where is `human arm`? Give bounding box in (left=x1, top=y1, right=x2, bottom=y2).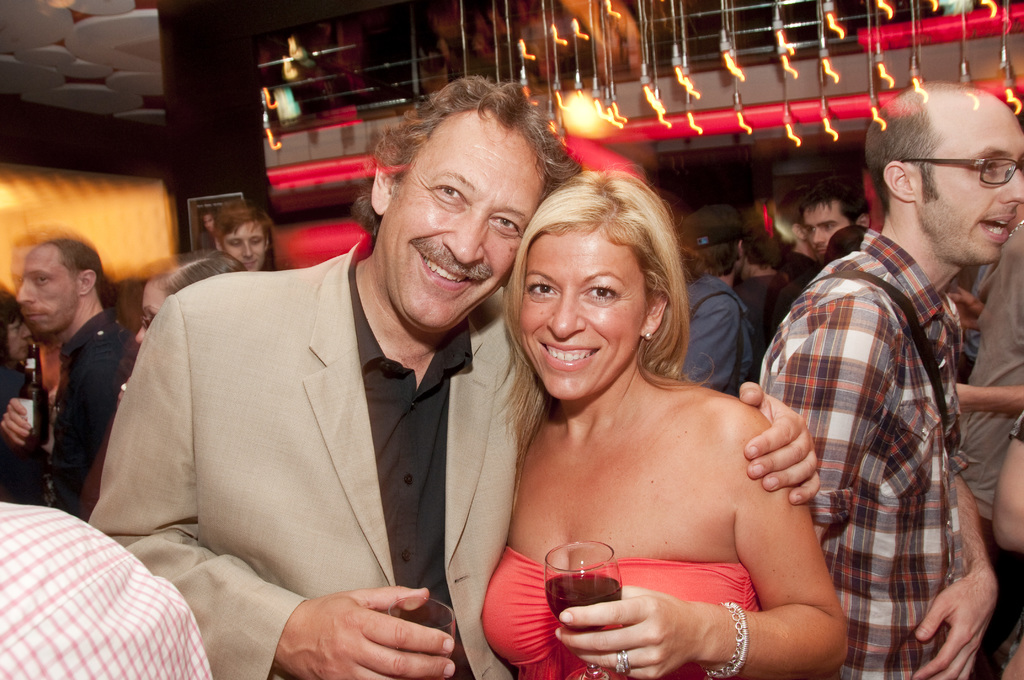
(left=956, top=382, right=1023, bottom=415).
